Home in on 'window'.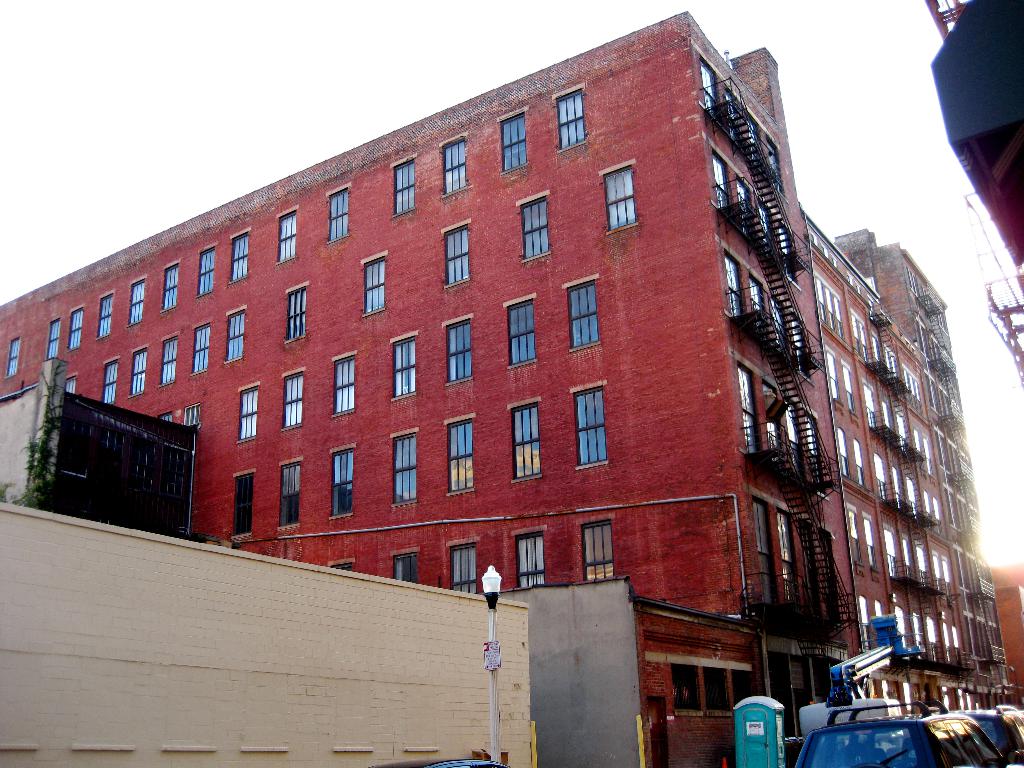
Homed in at [392,433,419,506].
